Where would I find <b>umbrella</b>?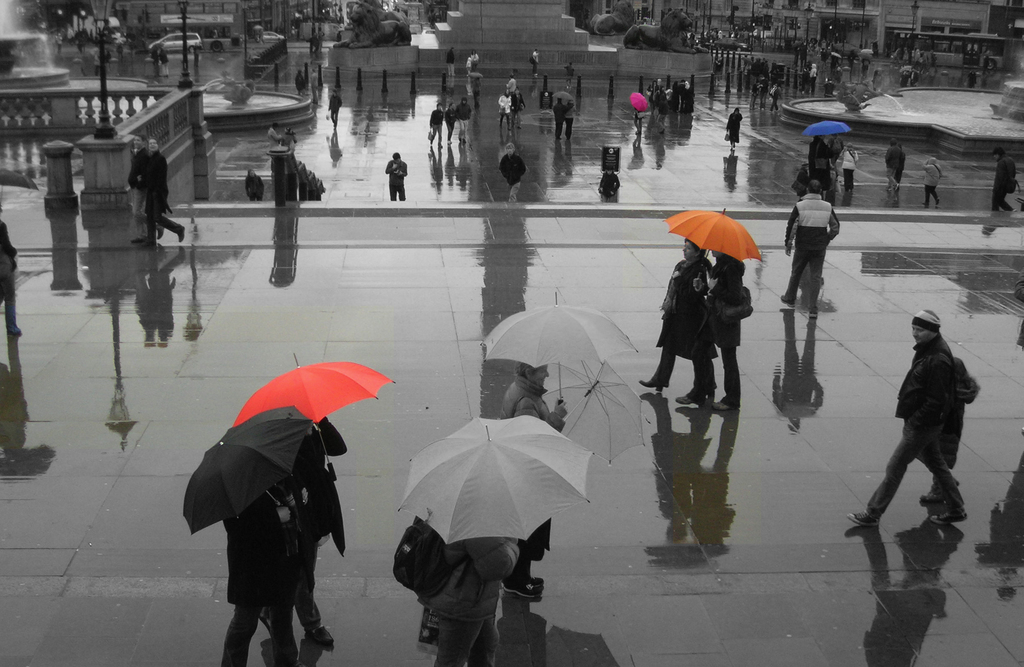
At <bbox>542, 359, 653, 464</bbox>.
